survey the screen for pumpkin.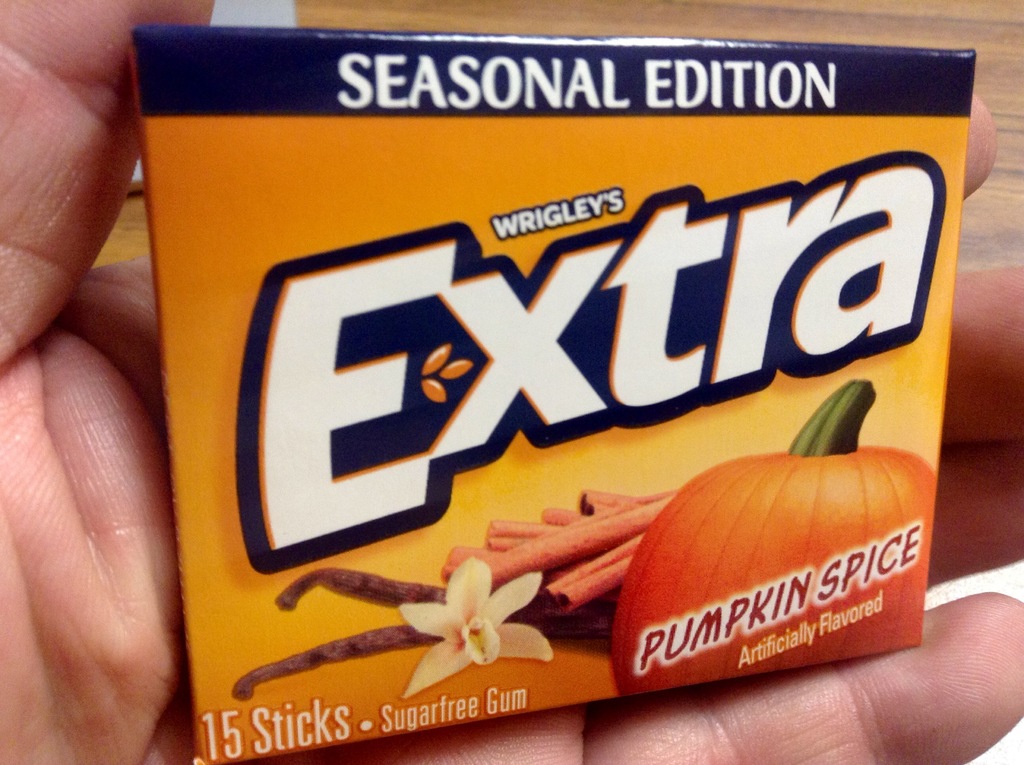
Survey found: x1=609 y1=378 x2=939 y2=693.
